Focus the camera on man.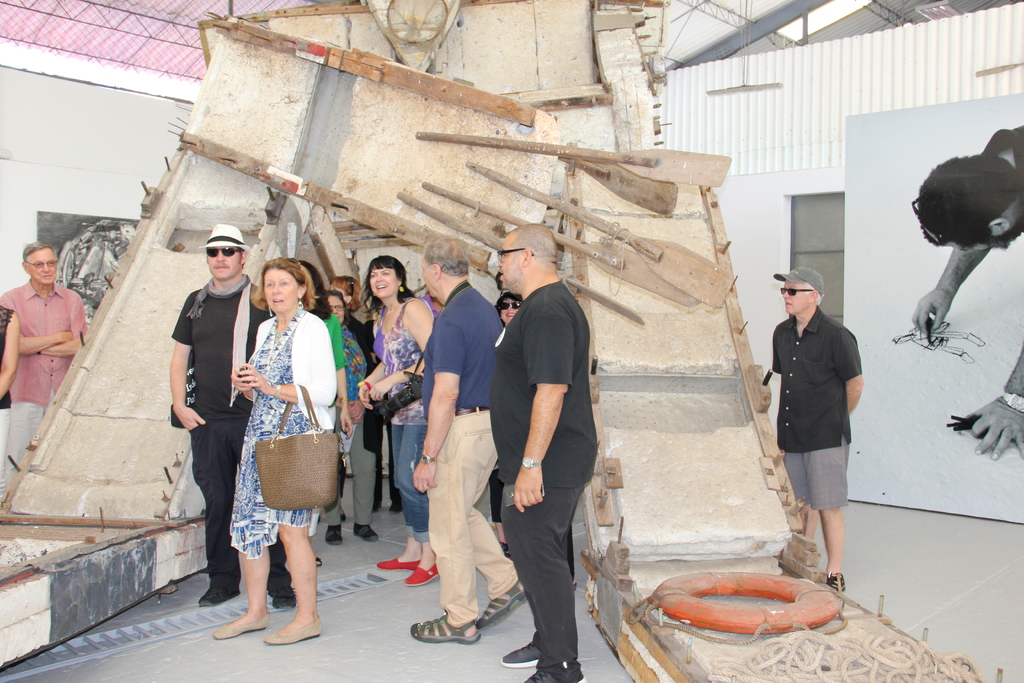
Focus region: (481, 220, 606, 682).
